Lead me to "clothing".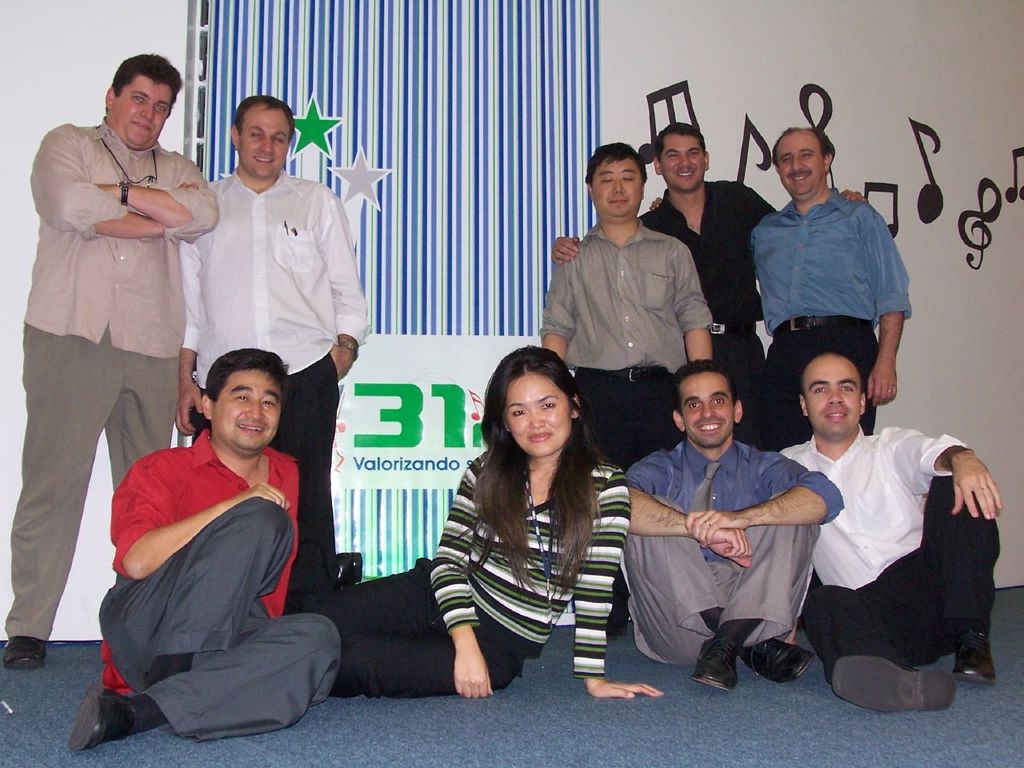
Lead to crop(786, 398, 998, 702).
